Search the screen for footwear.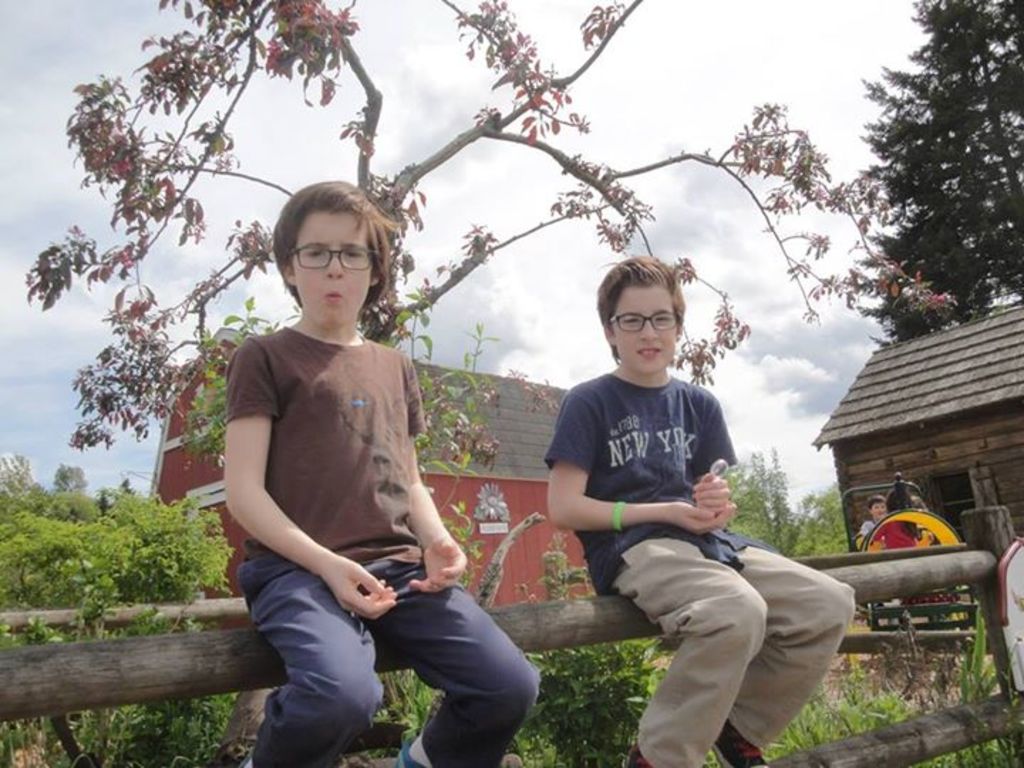
Found at select_region(385, 734, 427, 767).
